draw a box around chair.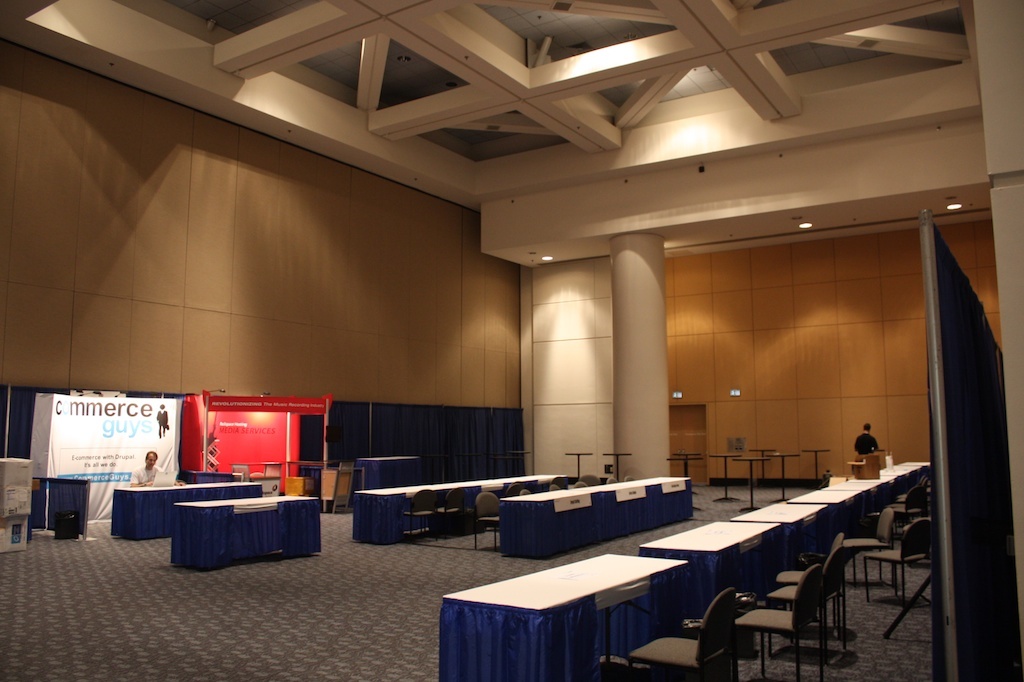
(x1=863, y1=517, x2=934, y2=604).
